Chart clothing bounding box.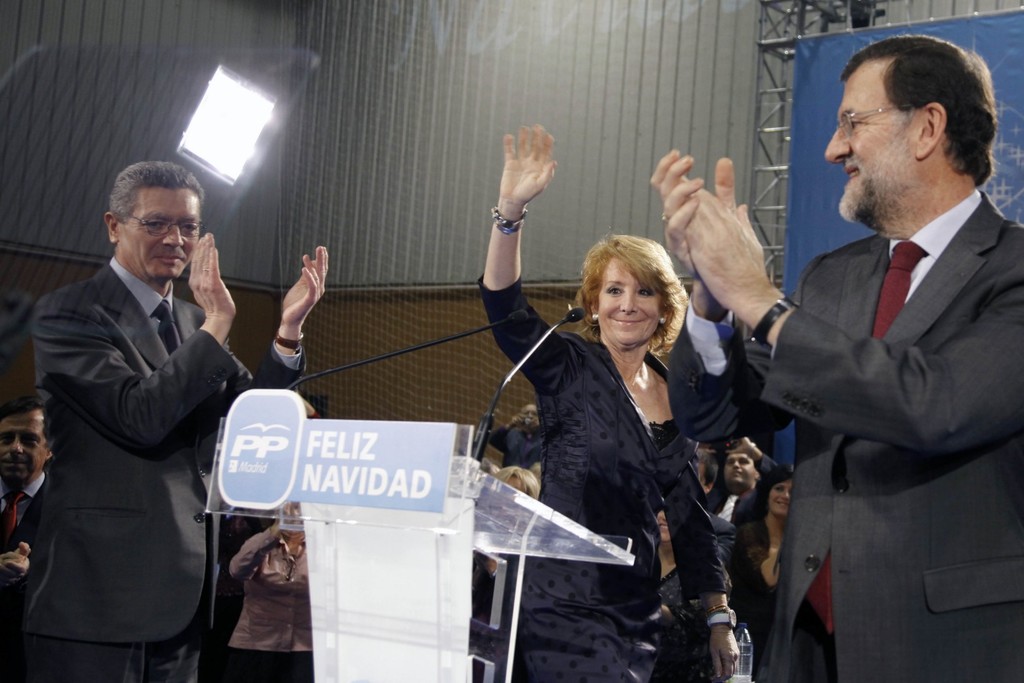
Charted: bbox(884, 184, 985, 335).
